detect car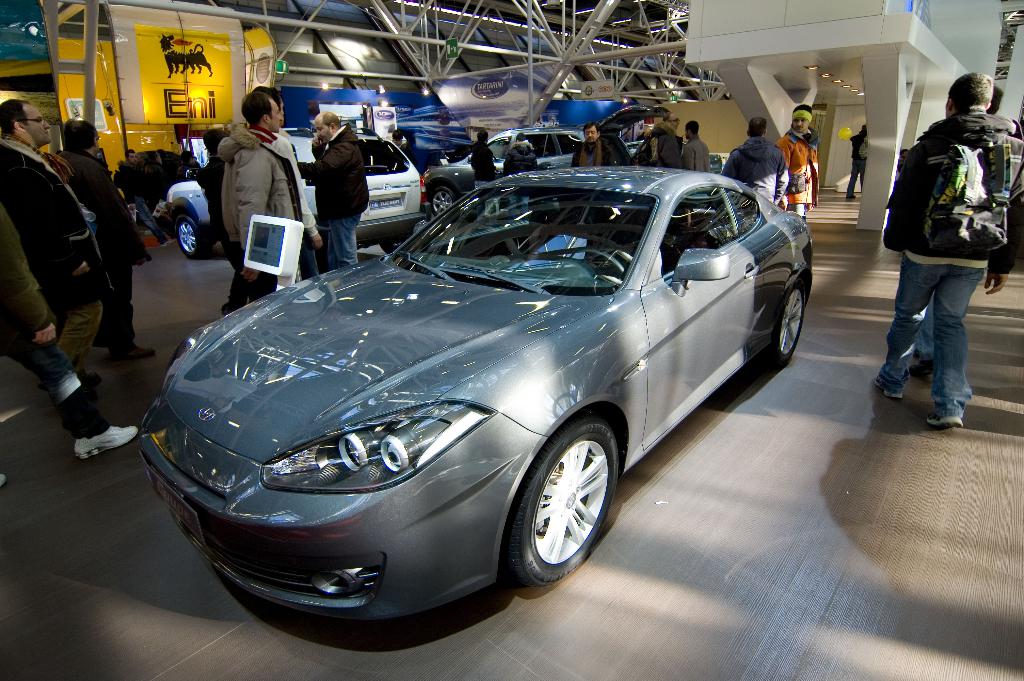
[left=128, top=157, right=813, bottom=630]
